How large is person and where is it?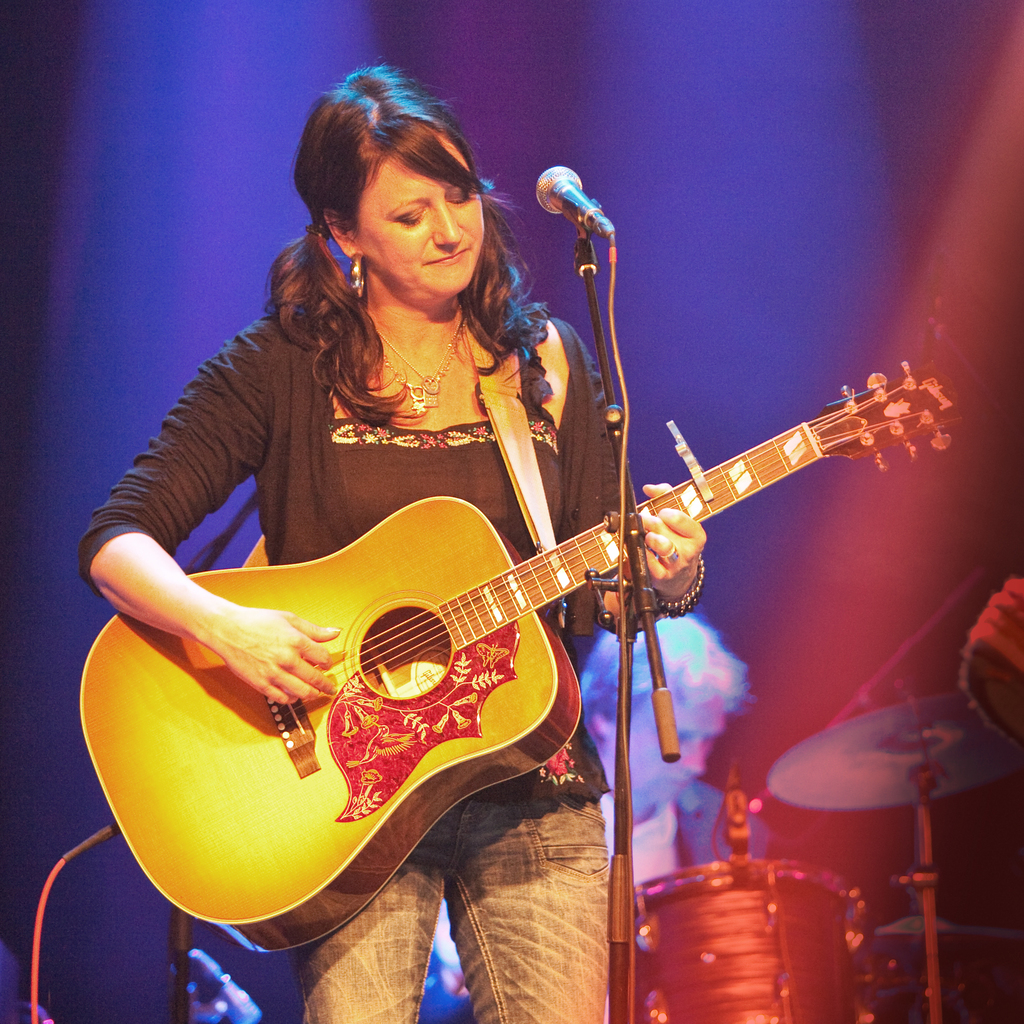
Bounding box: box(166, 132, 719, 768).
